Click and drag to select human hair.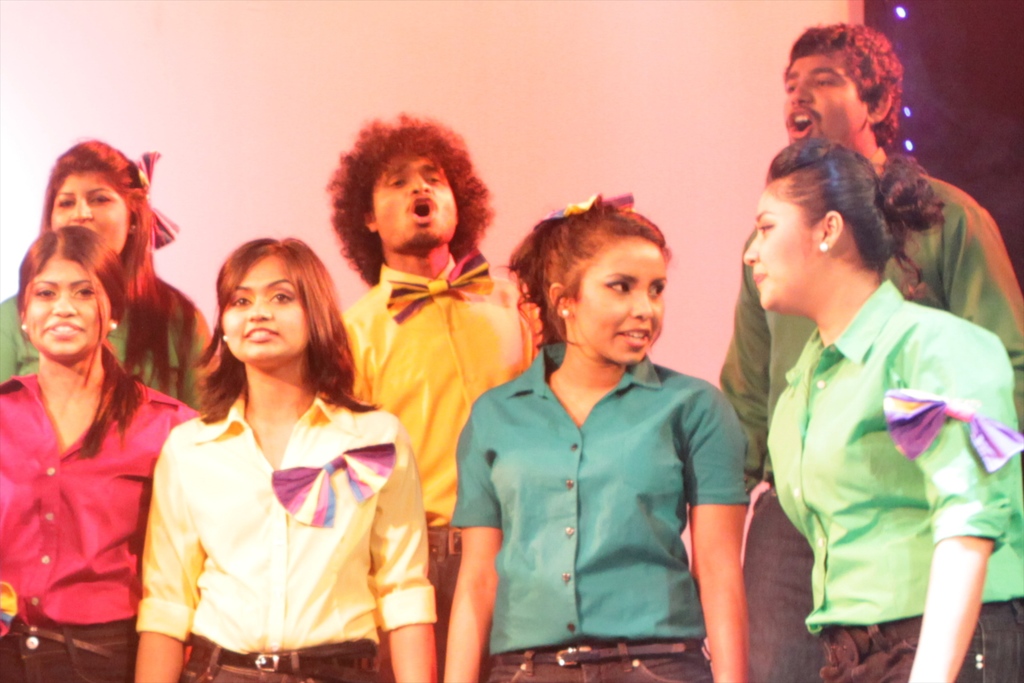
Selection: bbox=[10, 229, 156, 454].
